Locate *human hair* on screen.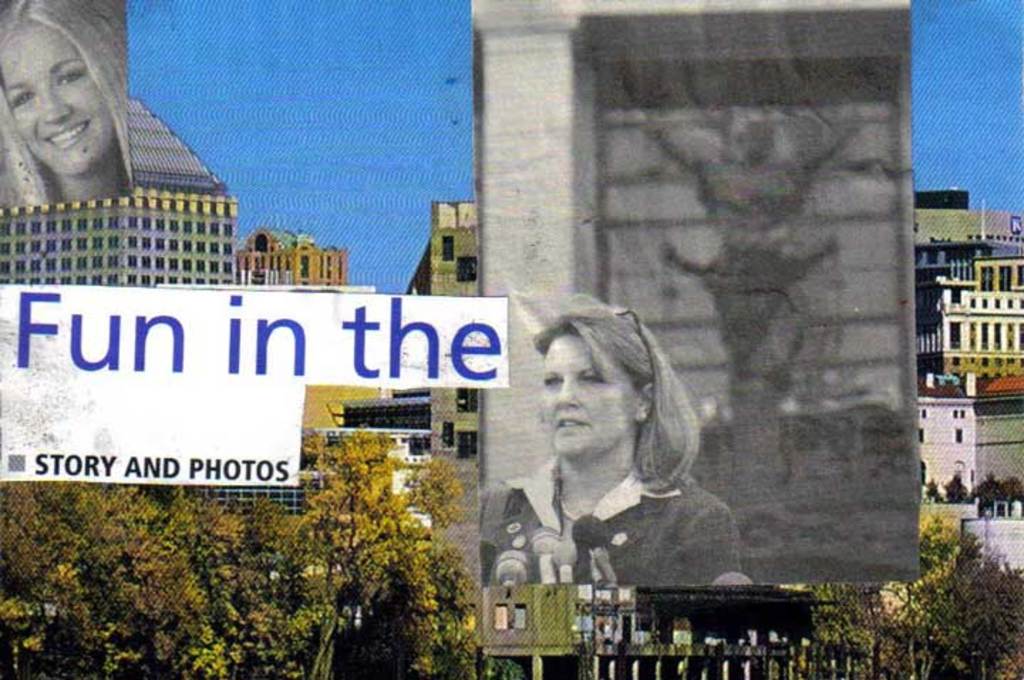
On screen at bbox(0, 0, 129, 205).
